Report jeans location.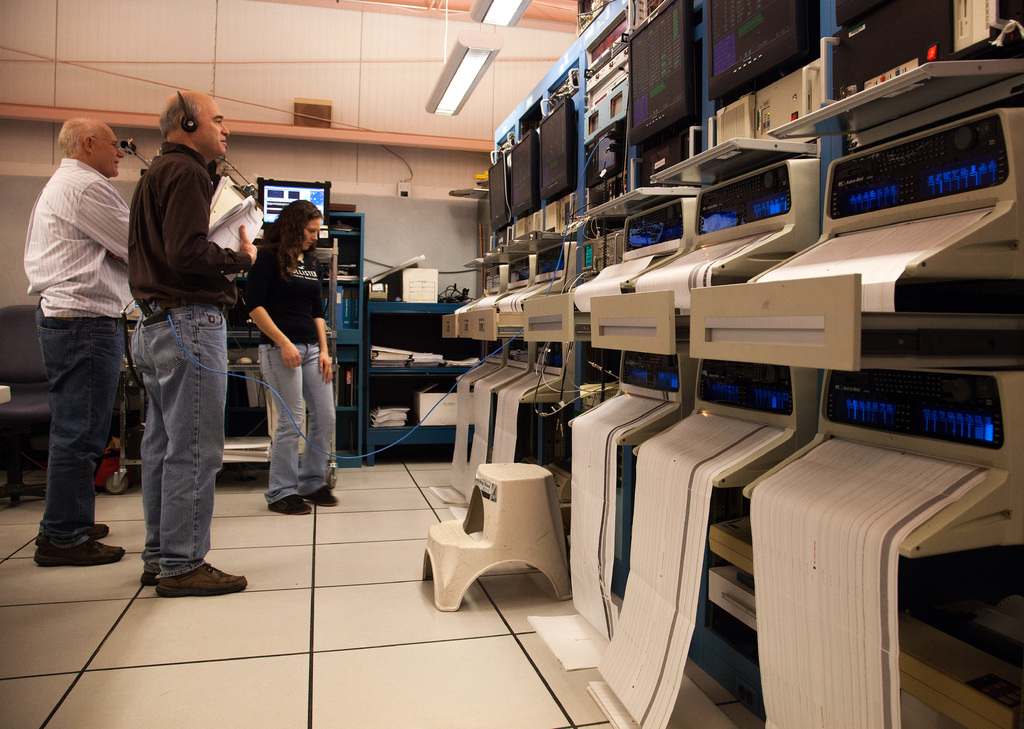
Report: box(257, 338, 335, 506).
